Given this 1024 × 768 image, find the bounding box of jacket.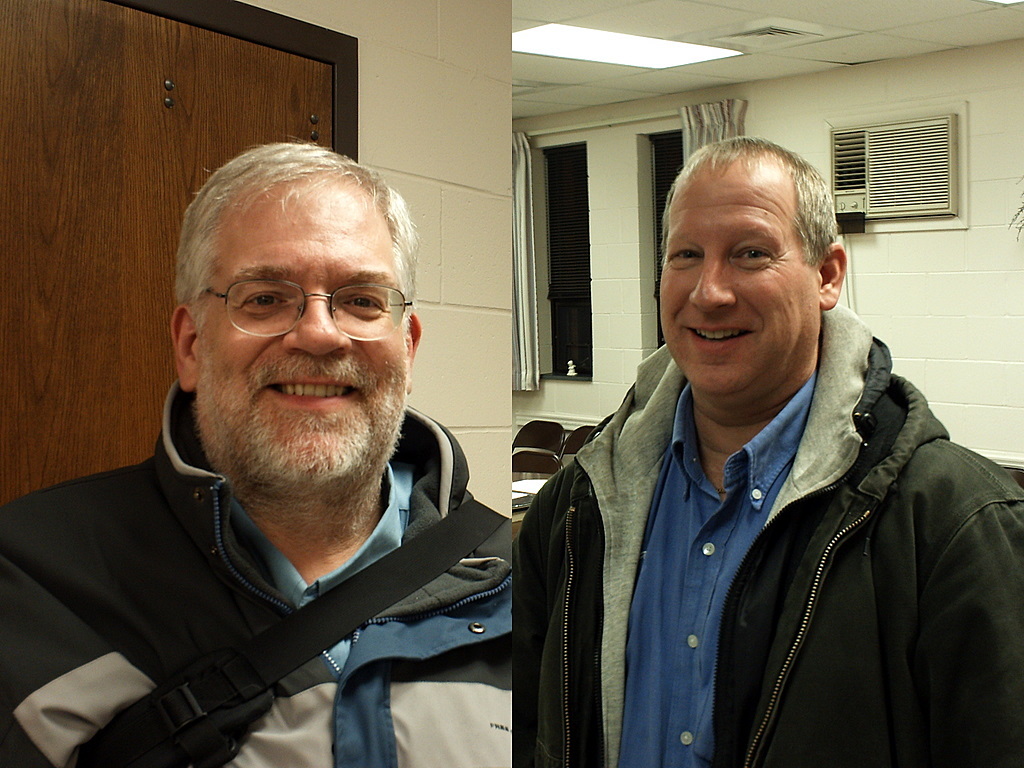
0 378 514 767.
